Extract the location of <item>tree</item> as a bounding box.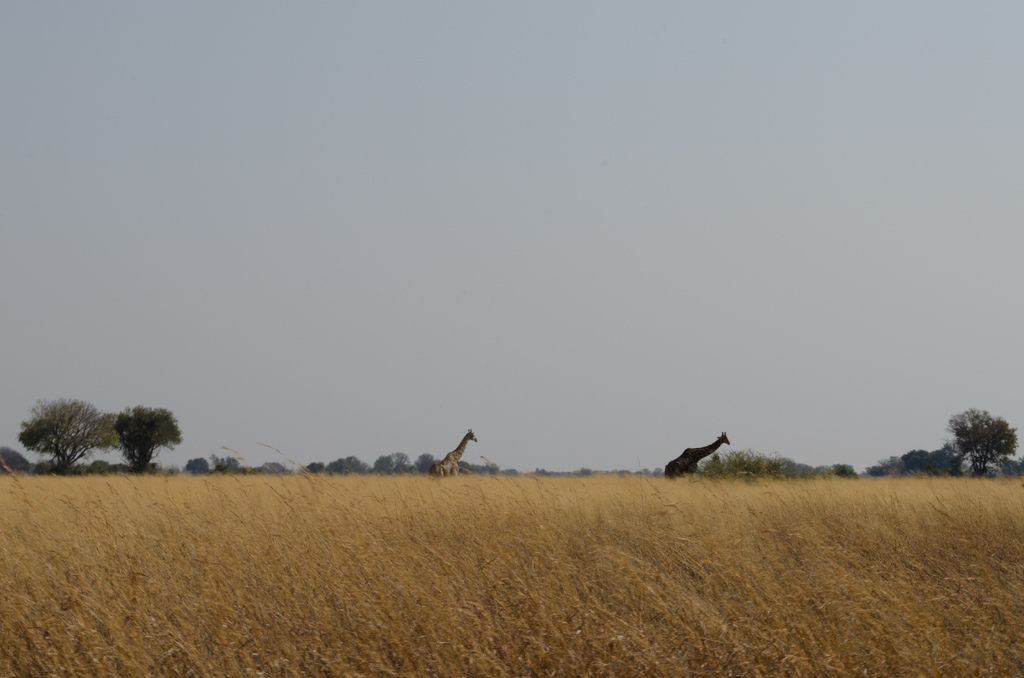
pyautogui.locateOnScreen(210, 459, 234, 467).
